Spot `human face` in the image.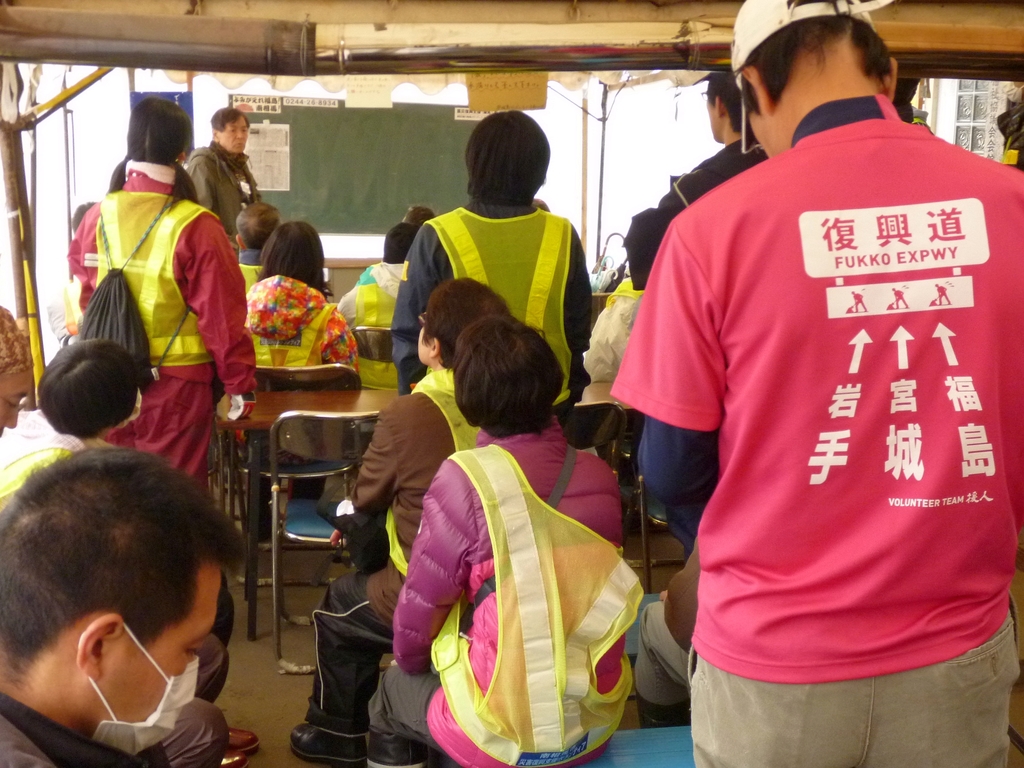
`human face` found at (left=705, top=92, right=719, bottom=138).
